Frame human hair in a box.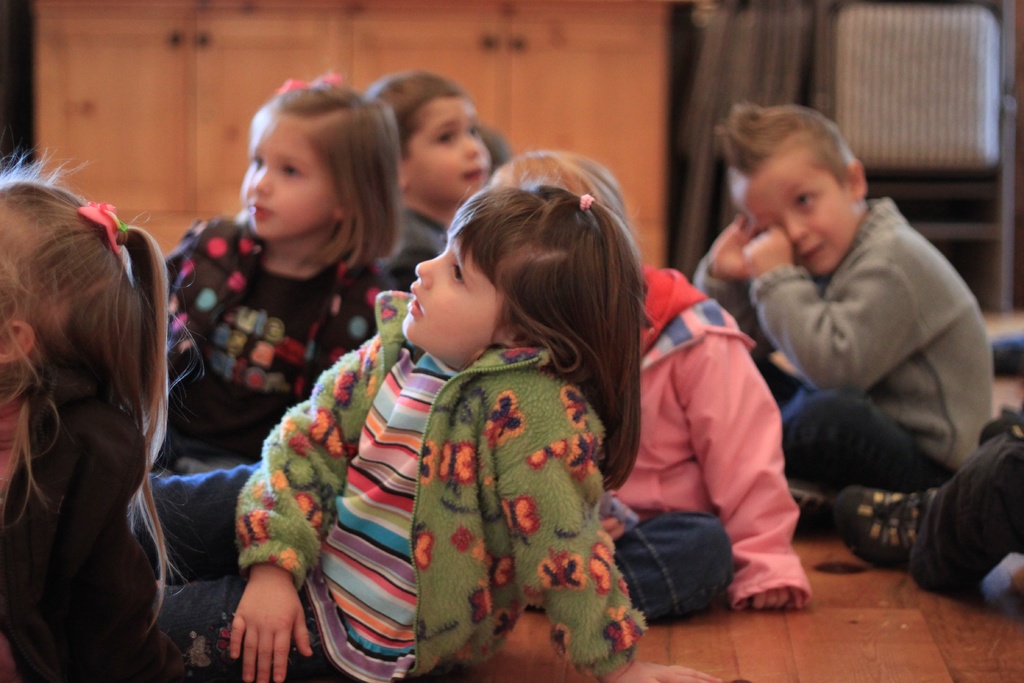
[275, 81, 402, 269].
